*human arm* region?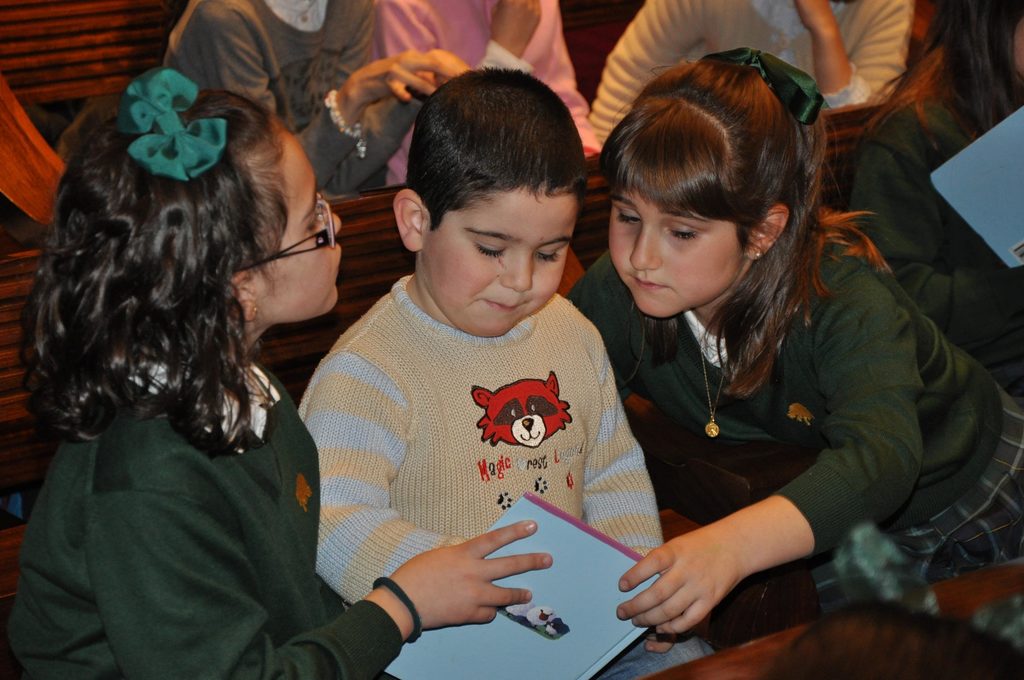
(522, 0, 618, 160)
